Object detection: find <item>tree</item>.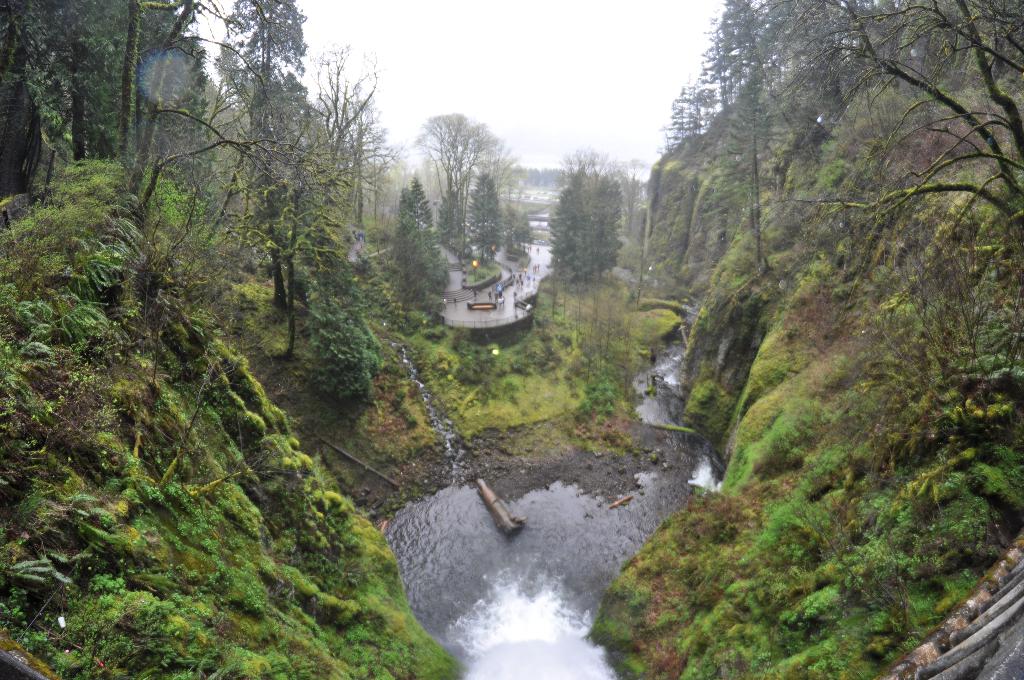
pyautogui.locateOnScreen(212, 103, 320, 387).
